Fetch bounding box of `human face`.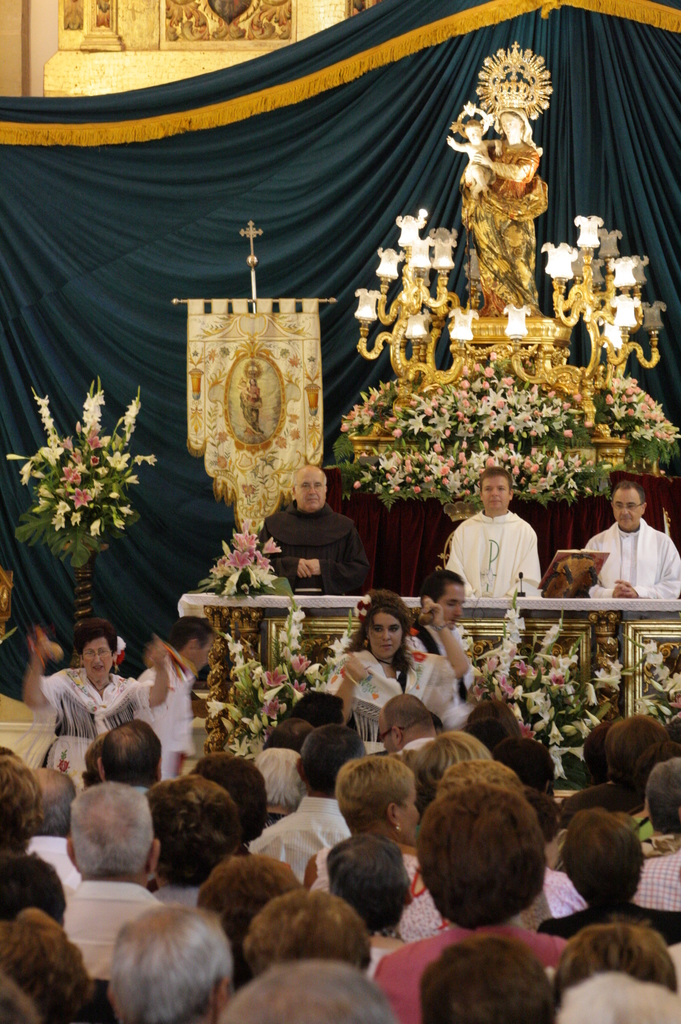
Bbox: locate(441, 588, 469, 628).
